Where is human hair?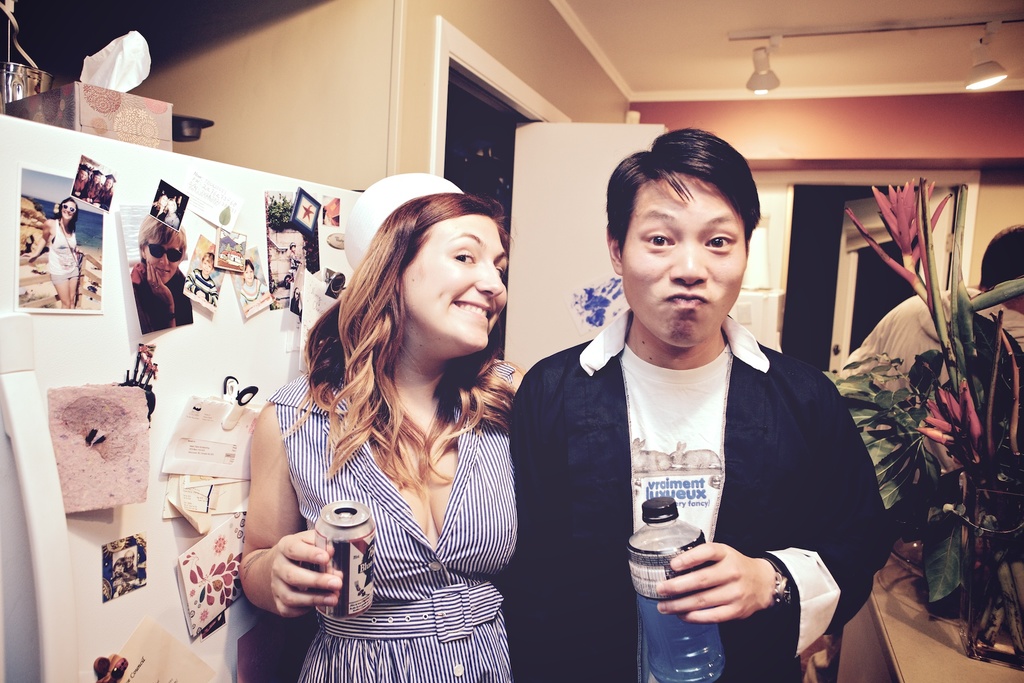
box(605, 125, 765, 248).
